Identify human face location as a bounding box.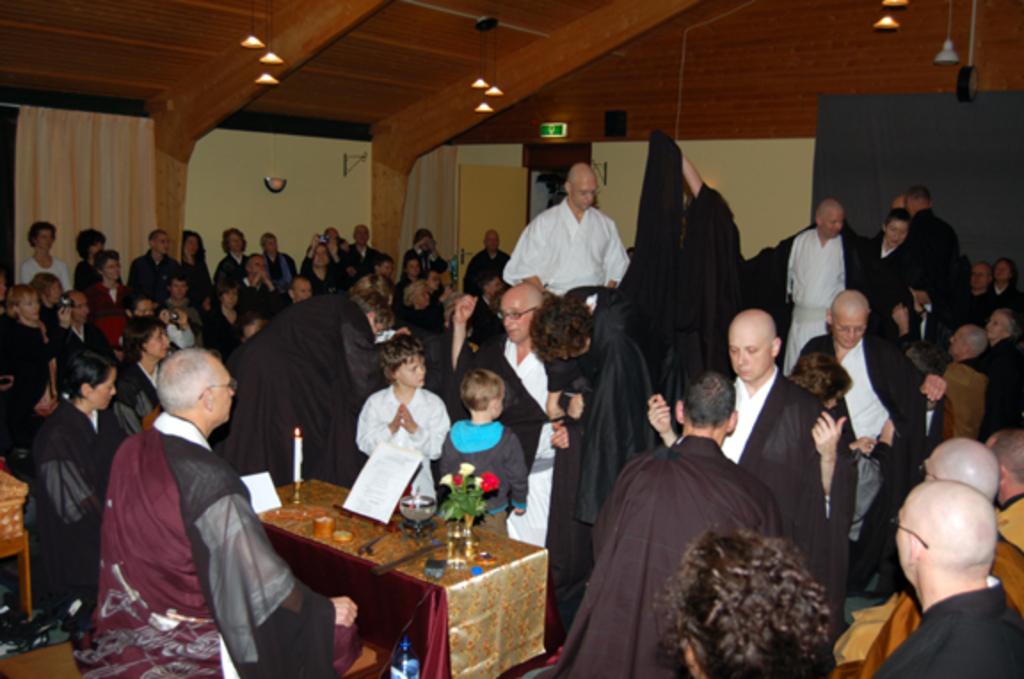
215,361,235,418.
